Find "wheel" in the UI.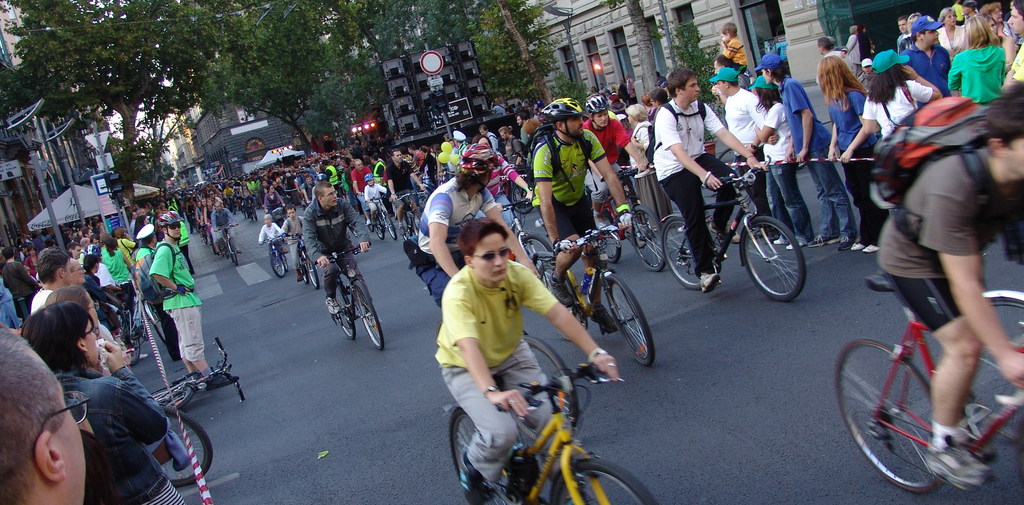
UI element at left=658, top=219, right=716, bottom=299.
